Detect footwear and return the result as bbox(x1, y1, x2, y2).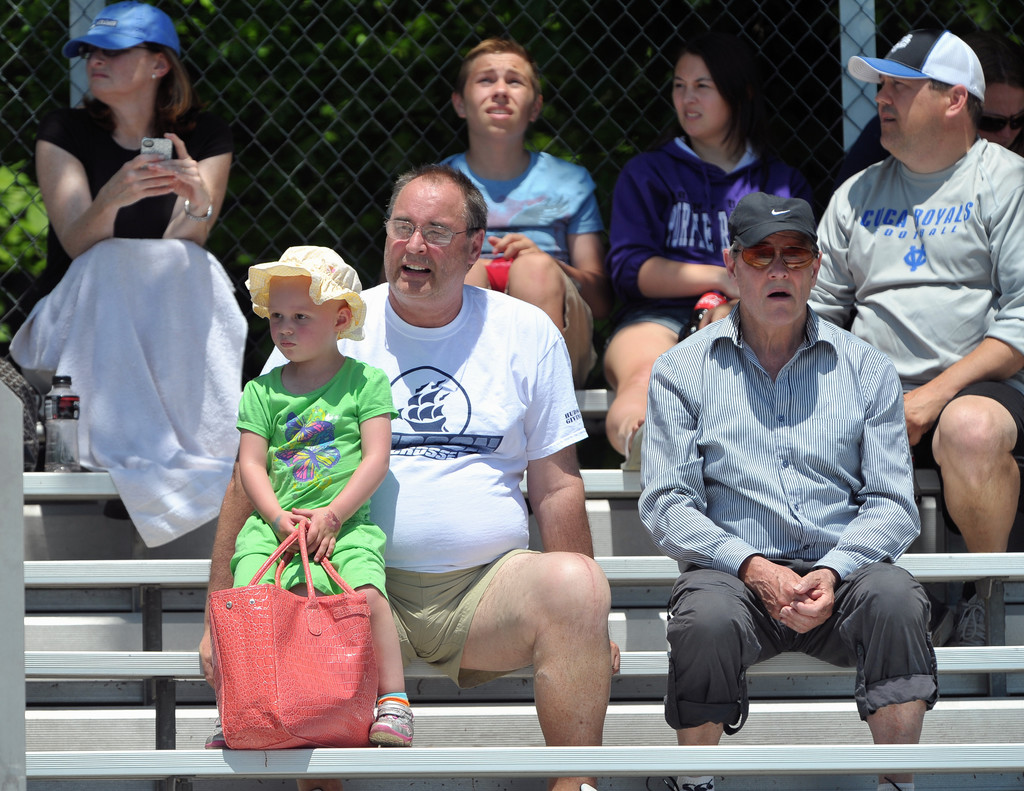
bbox(946, 594, 986, 646).
